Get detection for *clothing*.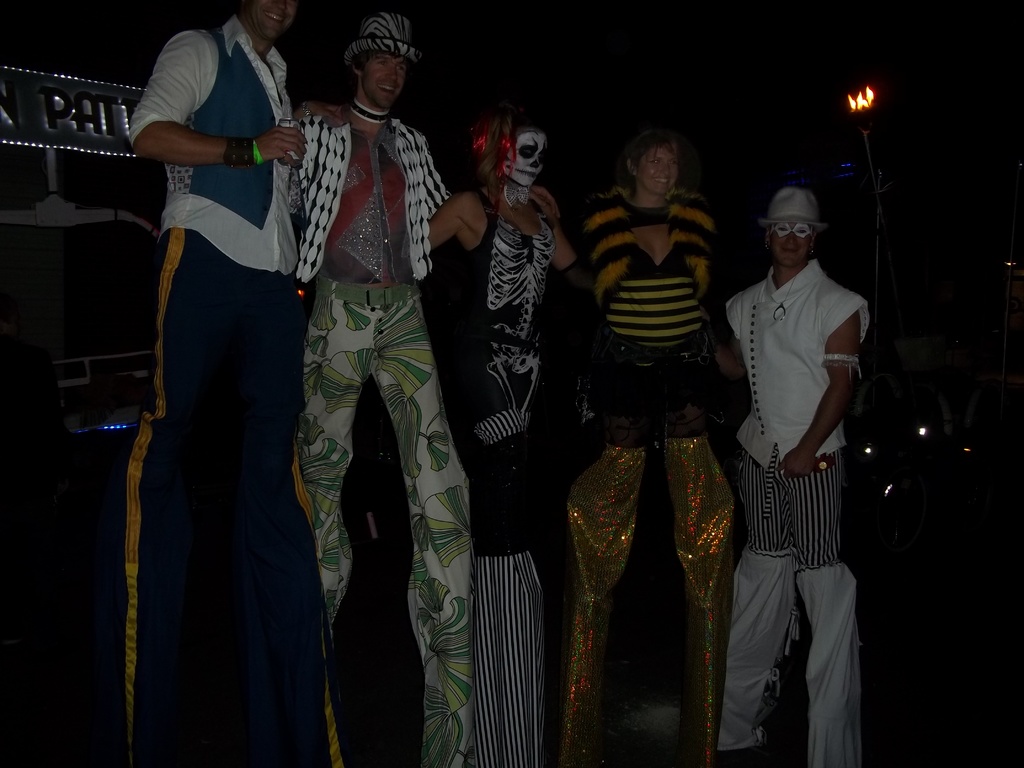
Detection: (736,262,876,767).
